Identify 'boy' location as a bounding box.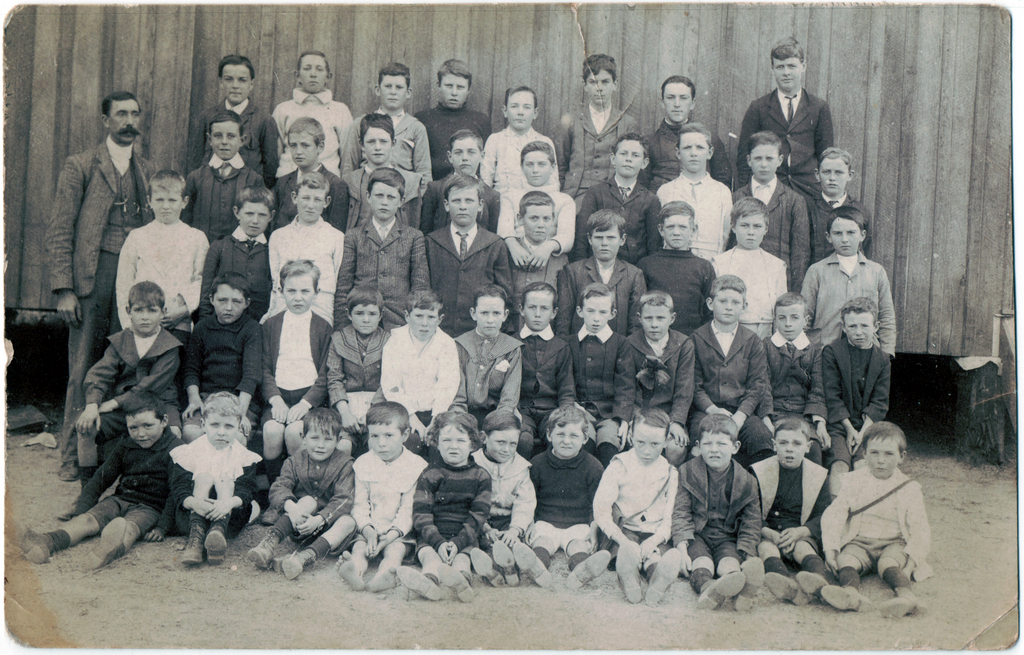
512 274 578 466.
